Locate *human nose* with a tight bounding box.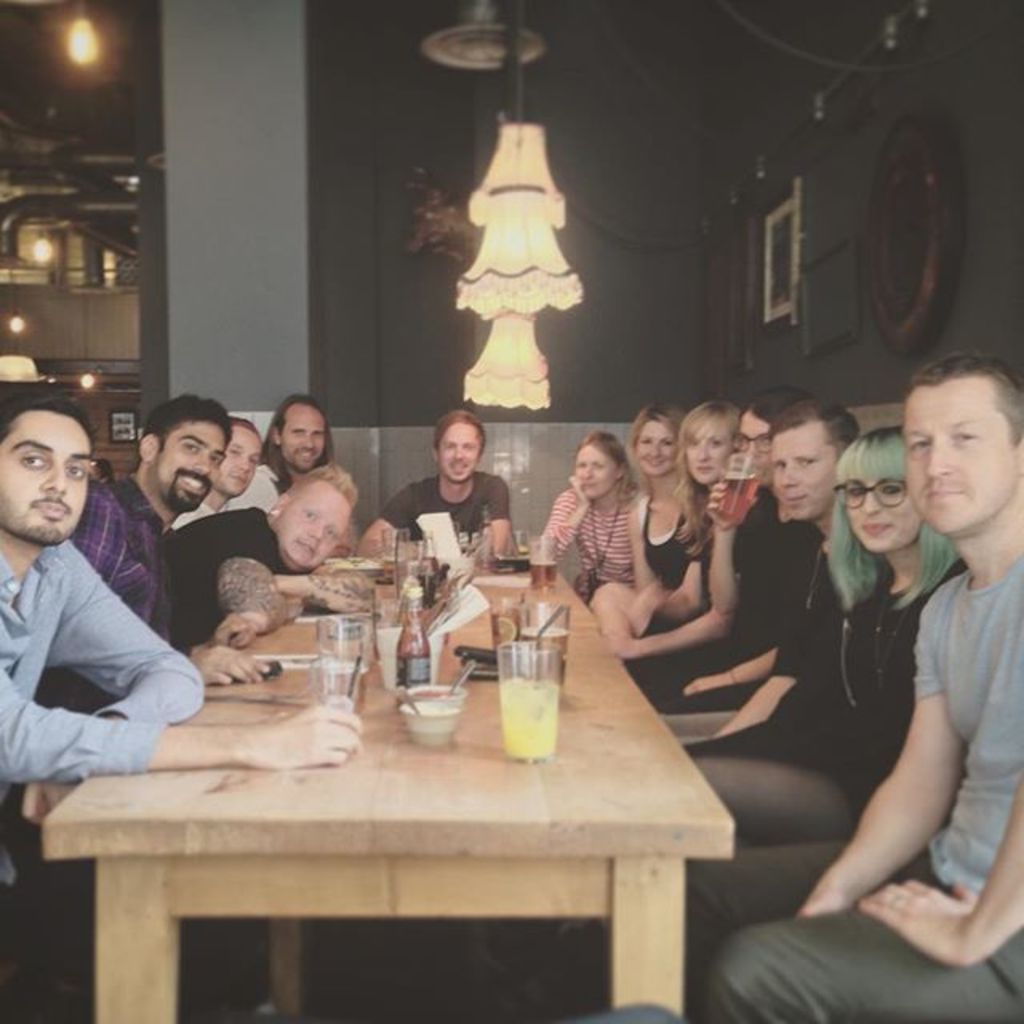
<box>859,488,875,514</box>.
